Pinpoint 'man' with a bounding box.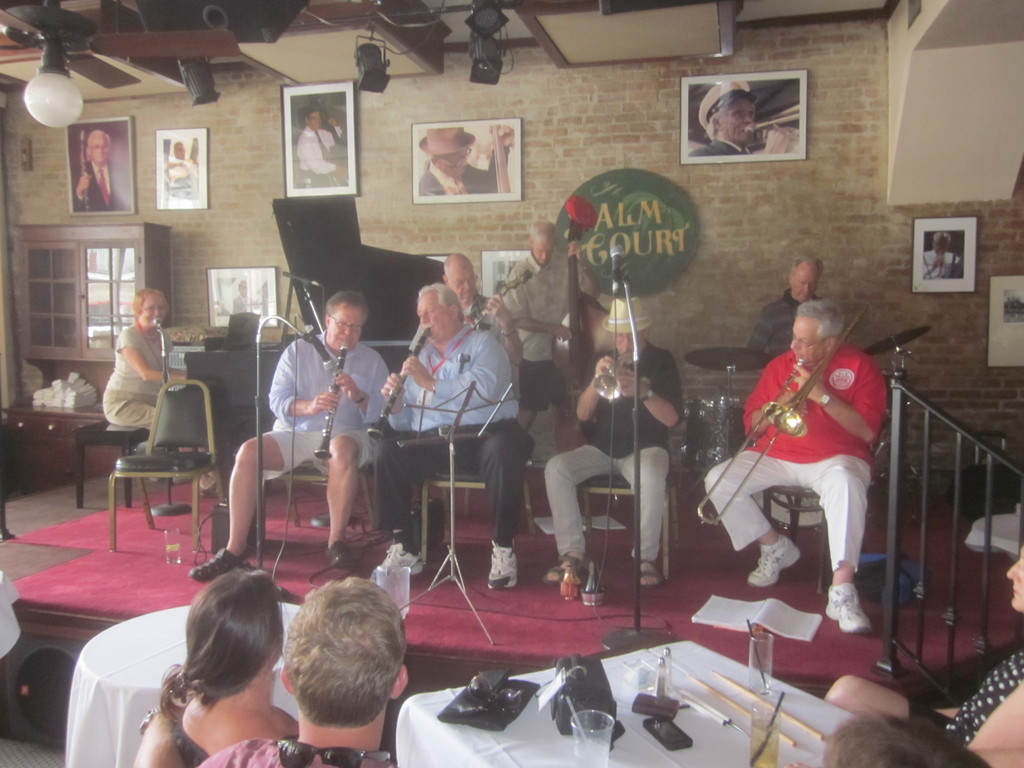
184 570 422 767.
